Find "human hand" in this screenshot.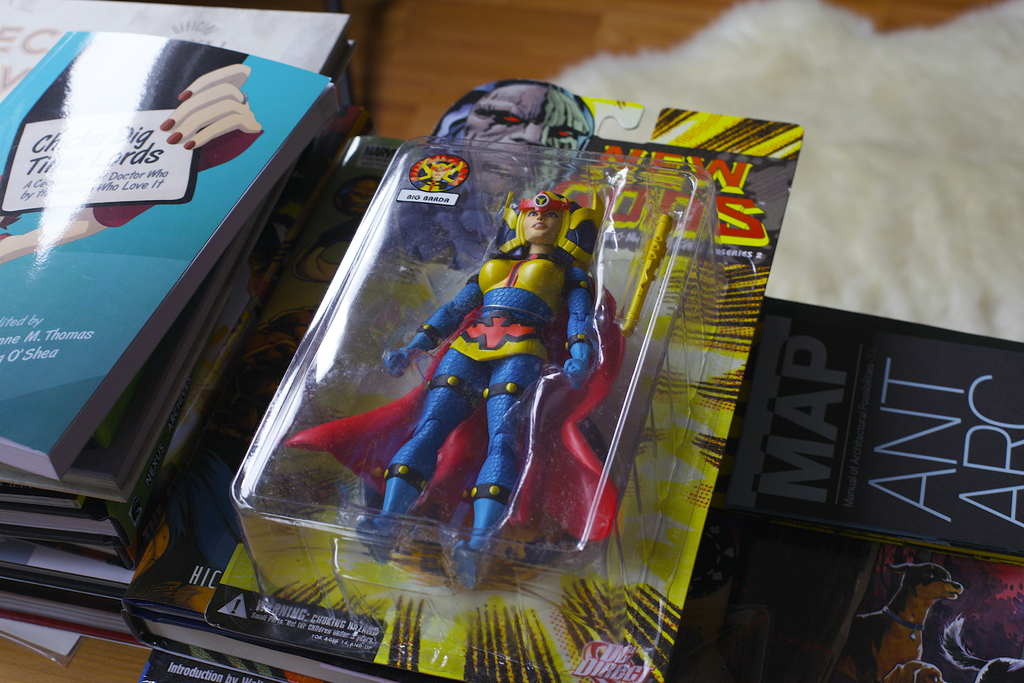
The bounding box for "human hand" is 152, 70, 248, 150.
